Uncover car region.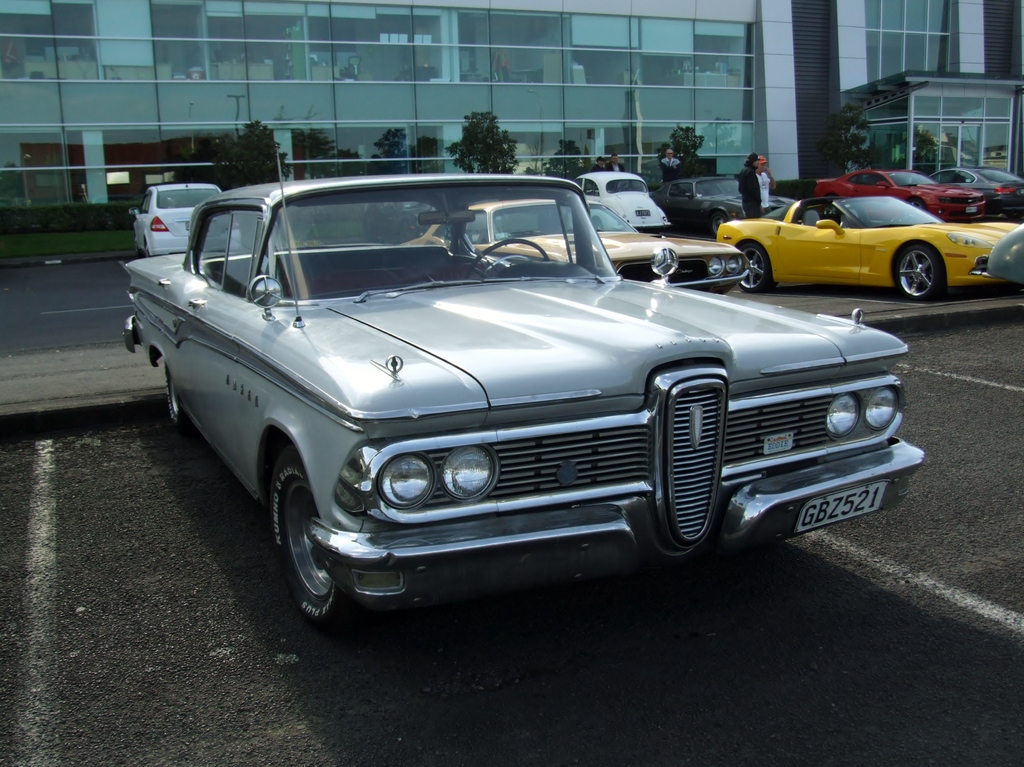
Uncovered: Rect(811, 169, 991, 219).
